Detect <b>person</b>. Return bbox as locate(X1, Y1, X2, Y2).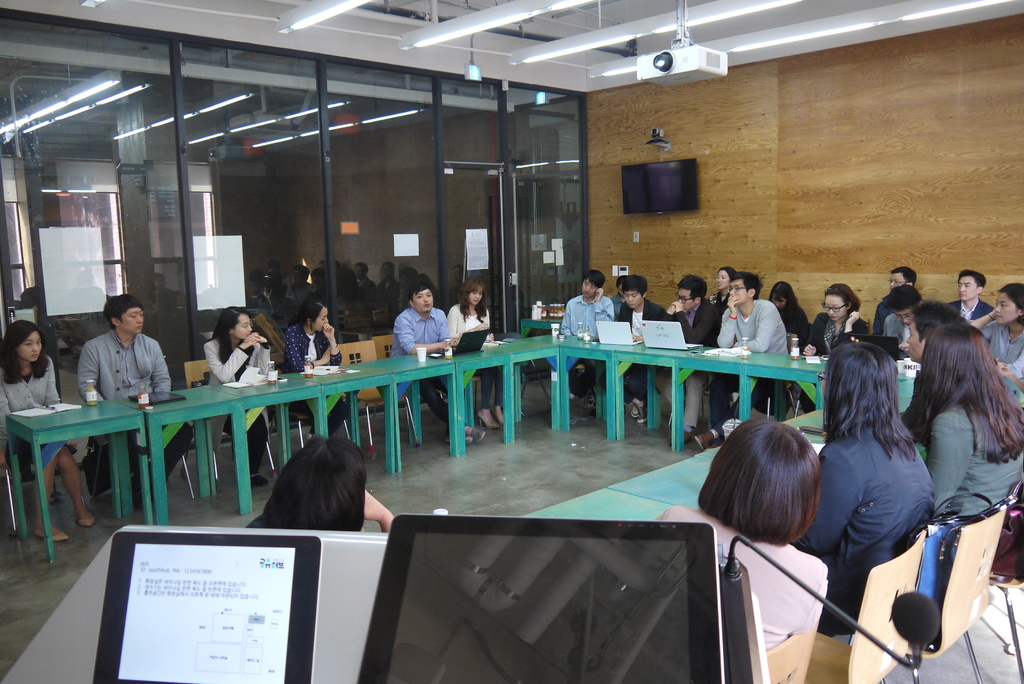
locate(280, 300, 343, 436).
